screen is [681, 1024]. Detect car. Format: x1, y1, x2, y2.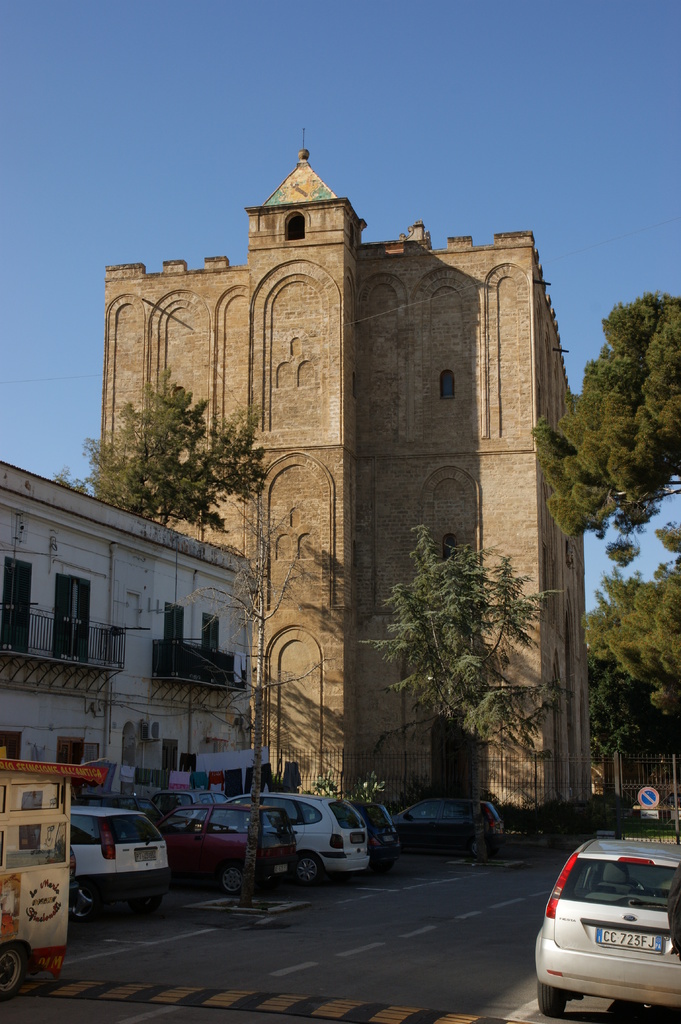
65, 792, 175, 929.
